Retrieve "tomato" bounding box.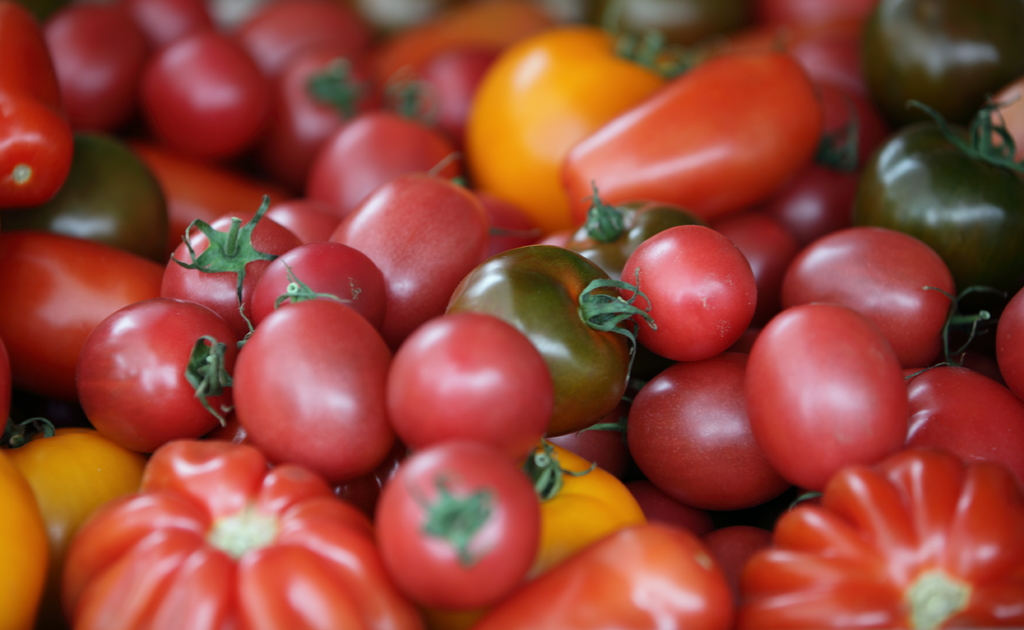
Bounding box: {"left": 376, "top": 440, "right": 540, "bottom": 608}.
